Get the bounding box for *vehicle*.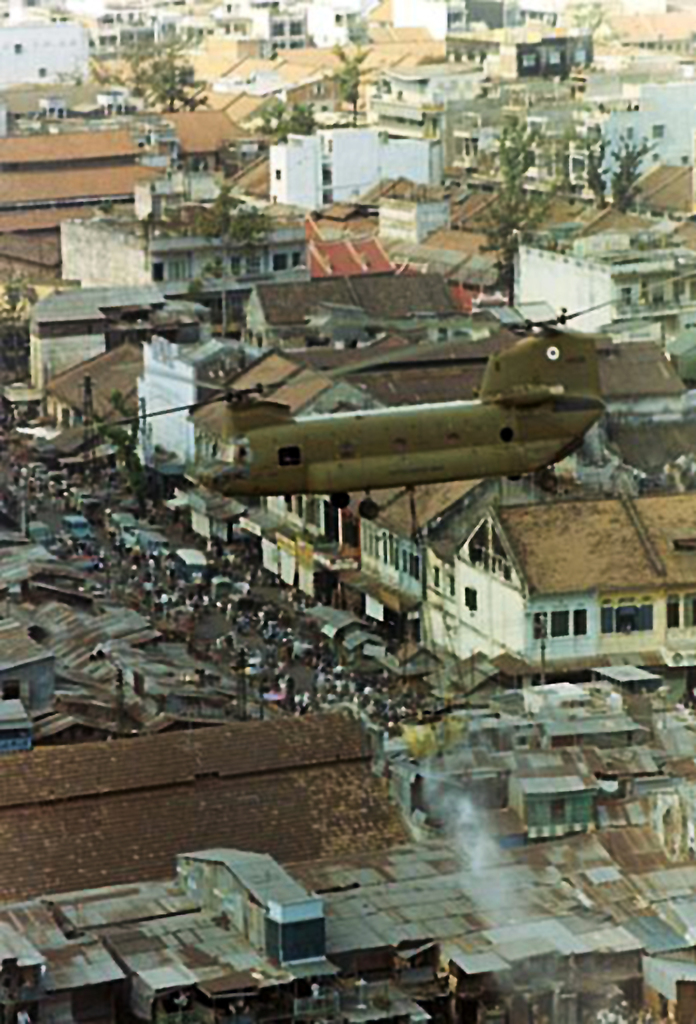
crop(58, 514, 100, 545).
